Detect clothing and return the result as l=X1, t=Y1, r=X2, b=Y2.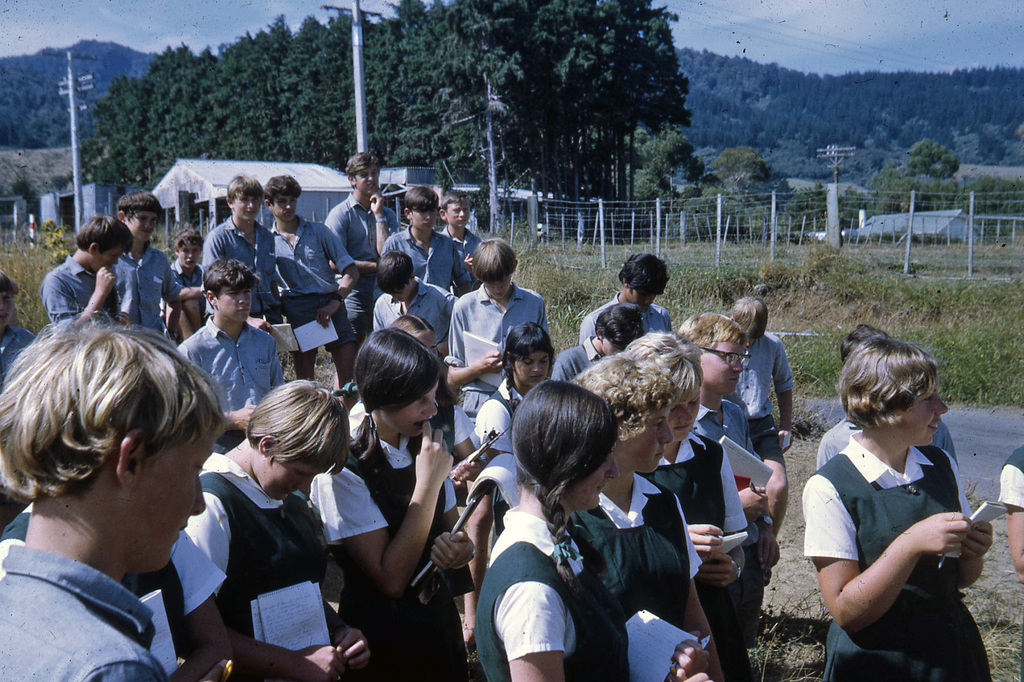
l=199, t=216, r=278, b=320.
